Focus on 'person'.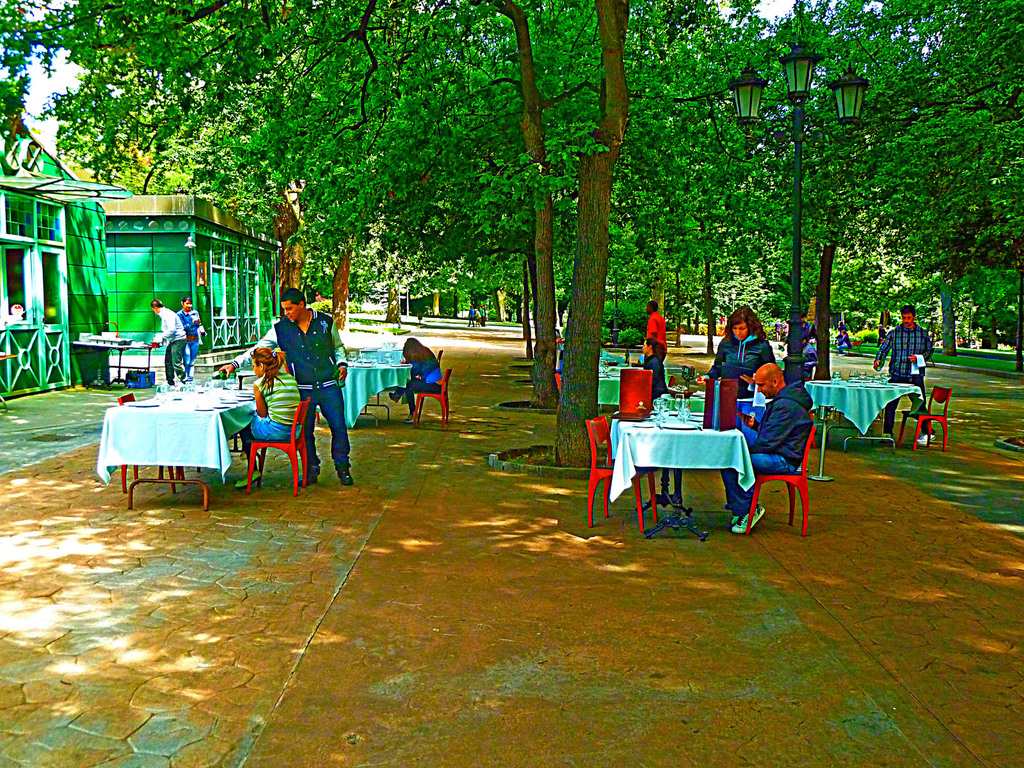
Focused at bbox=(645, 301, 673, 362).
